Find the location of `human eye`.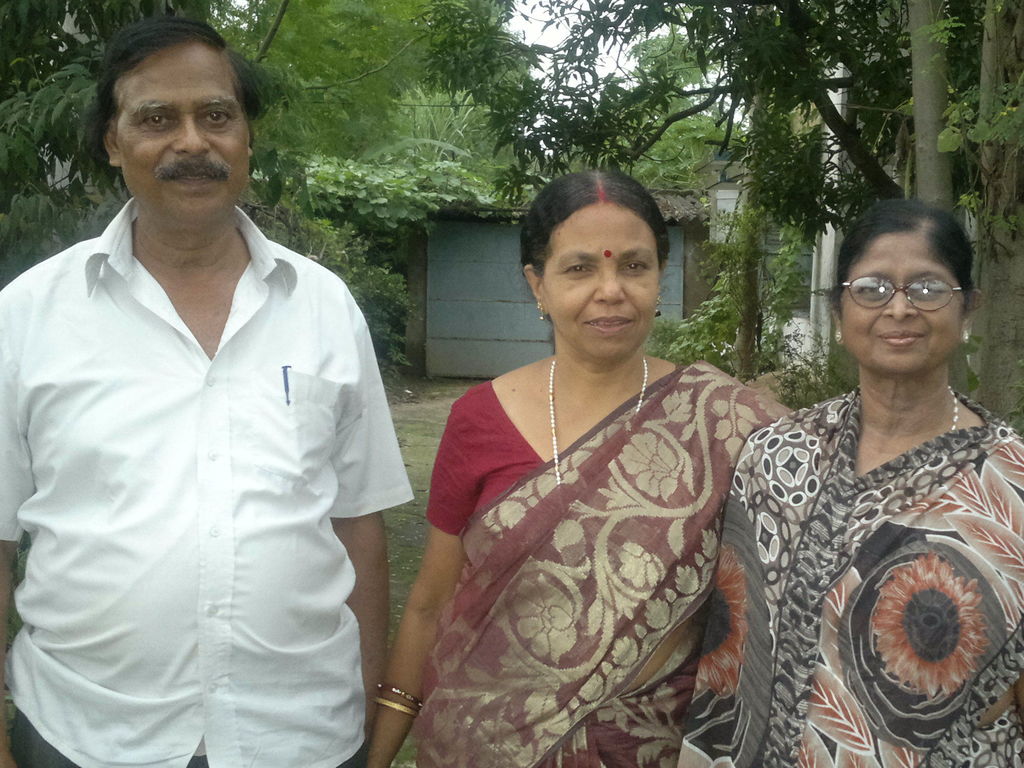
Location: region(202, 107, 231, 125).
